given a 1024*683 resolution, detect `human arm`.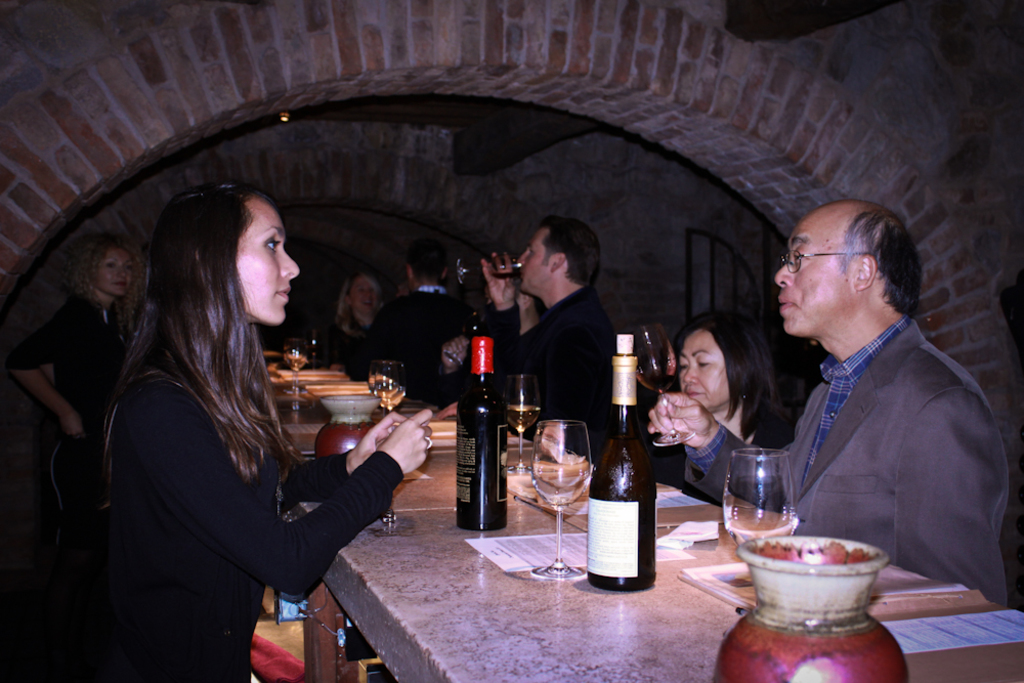
(508, 265, 547, 355).
